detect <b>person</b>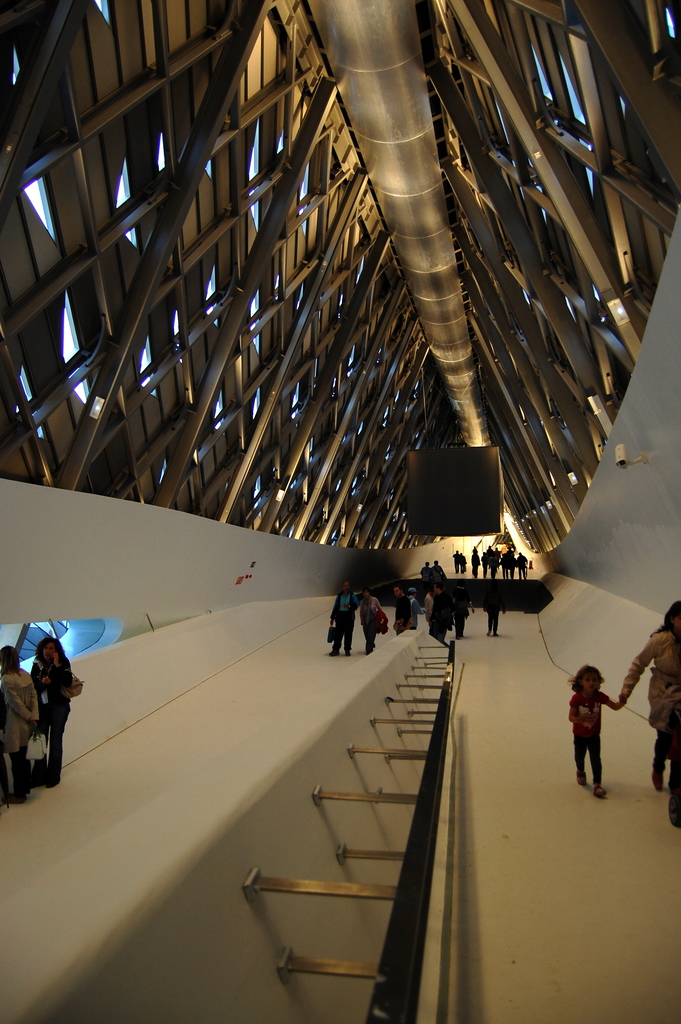
box(461, 556, 468, 573)
